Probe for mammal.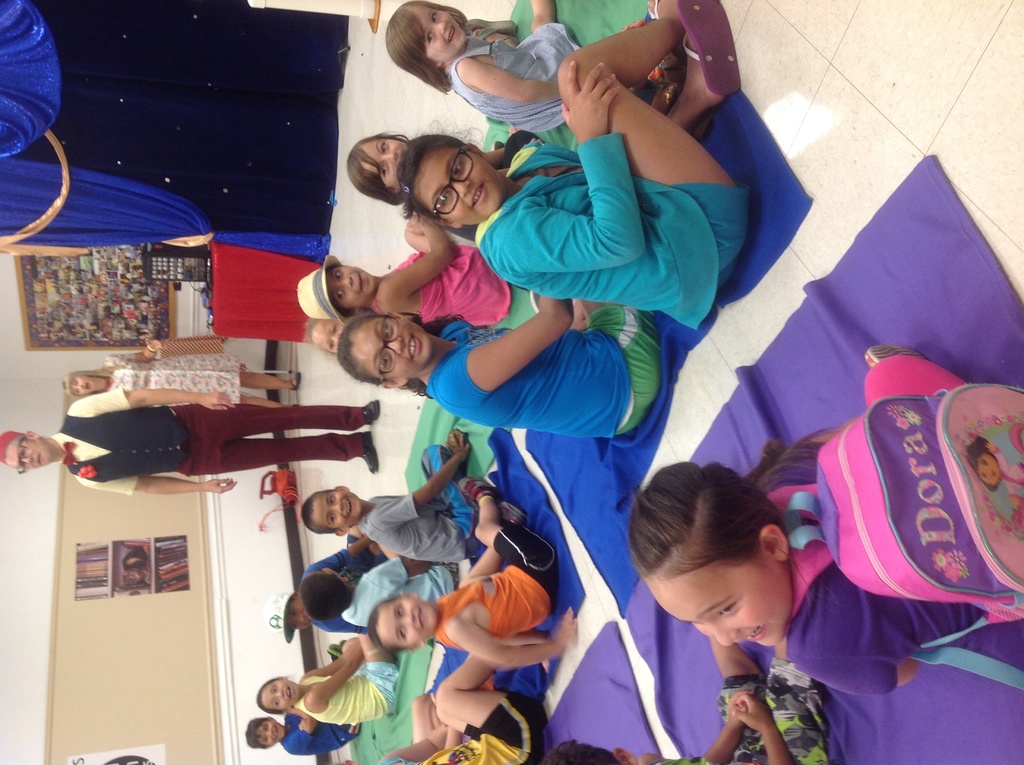
Probe result: {"x1": 300, "y1": 214, "x2": 503, "y2": 329}.
